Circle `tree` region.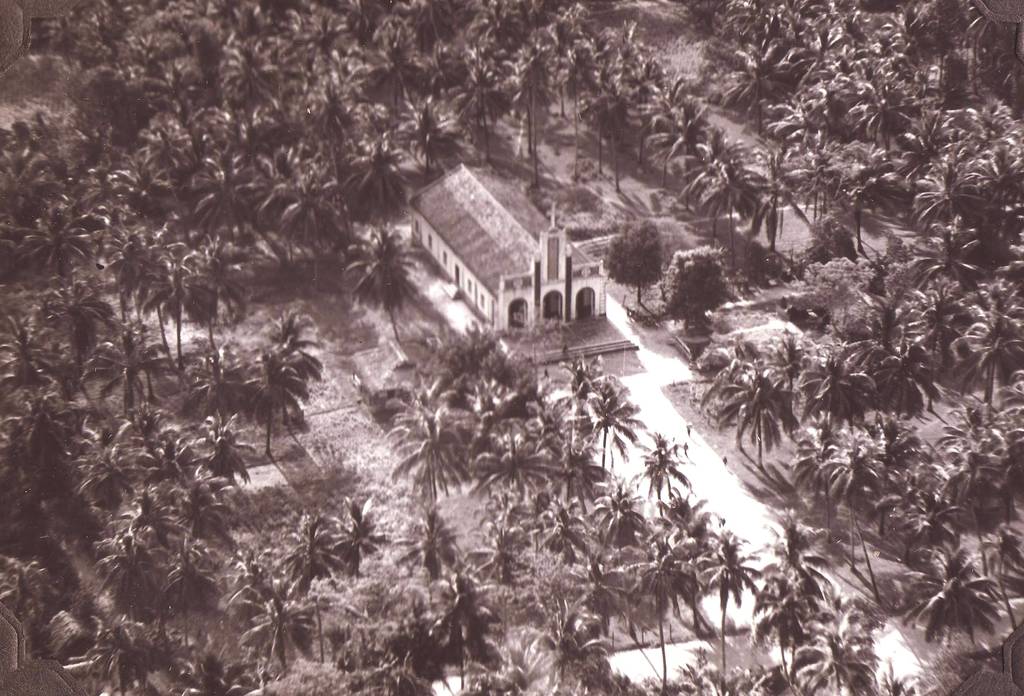
Region: (left=469, top=0, right=542, bottom=59).
